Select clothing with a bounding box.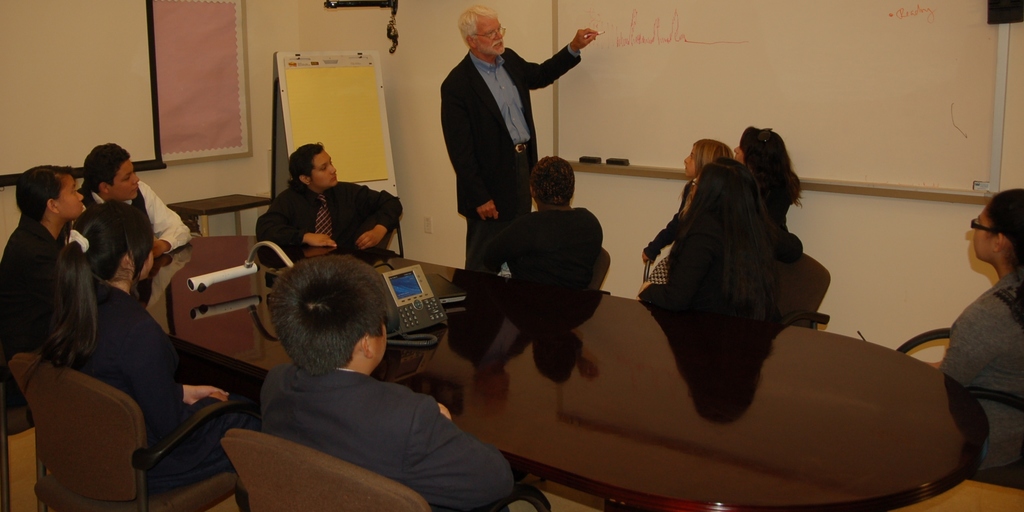
[60, 282, 189, 465].
